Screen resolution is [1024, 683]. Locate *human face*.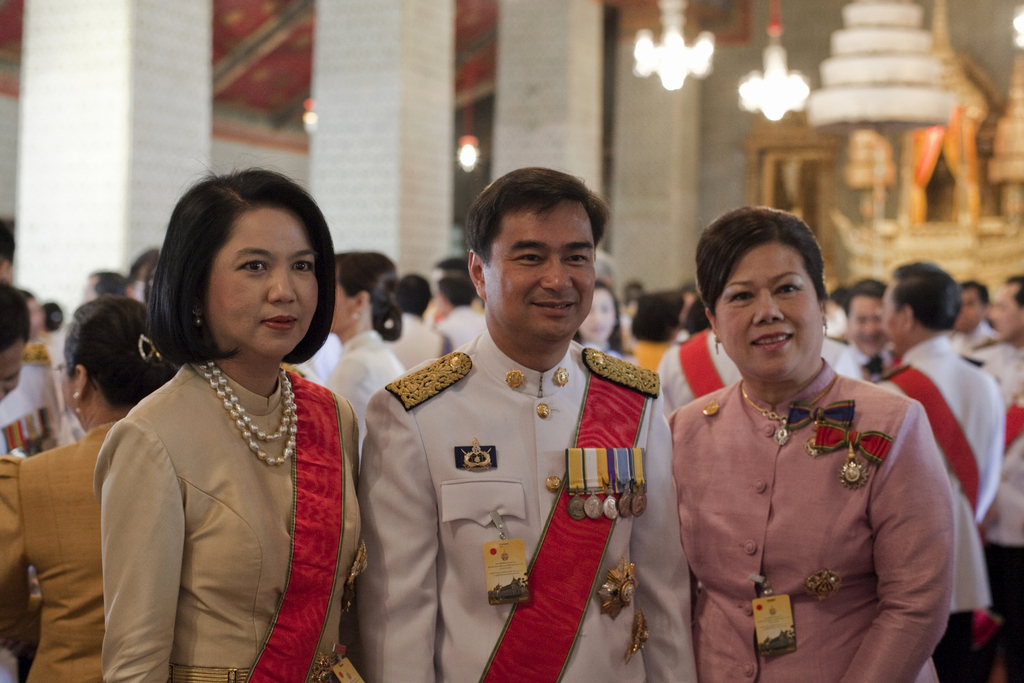
836, 289, 879, 356.
